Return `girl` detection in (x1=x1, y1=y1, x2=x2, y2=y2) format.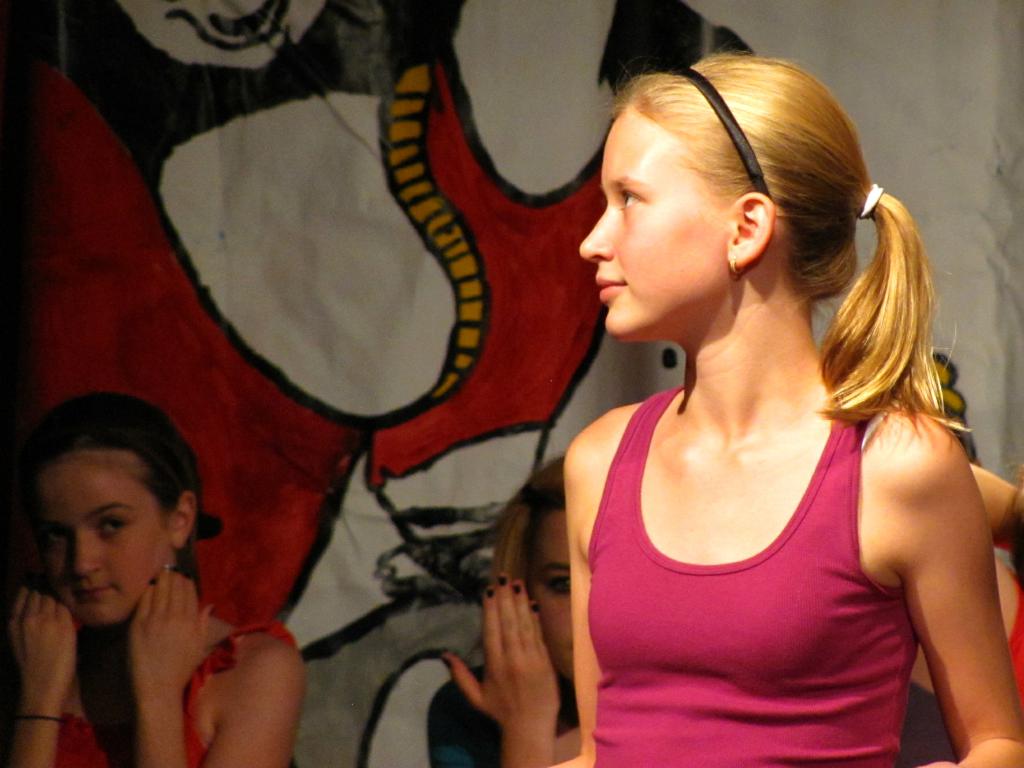
(x1=562, y1=46, x2=1023, y2=767).
